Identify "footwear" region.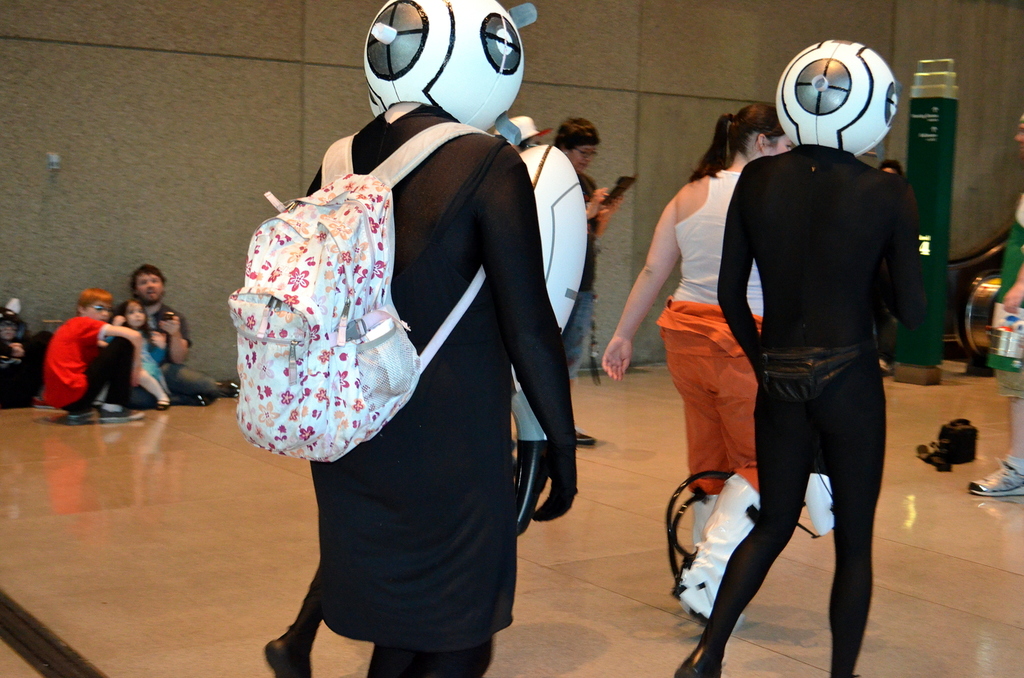
Region: (964,455,1023,494).
